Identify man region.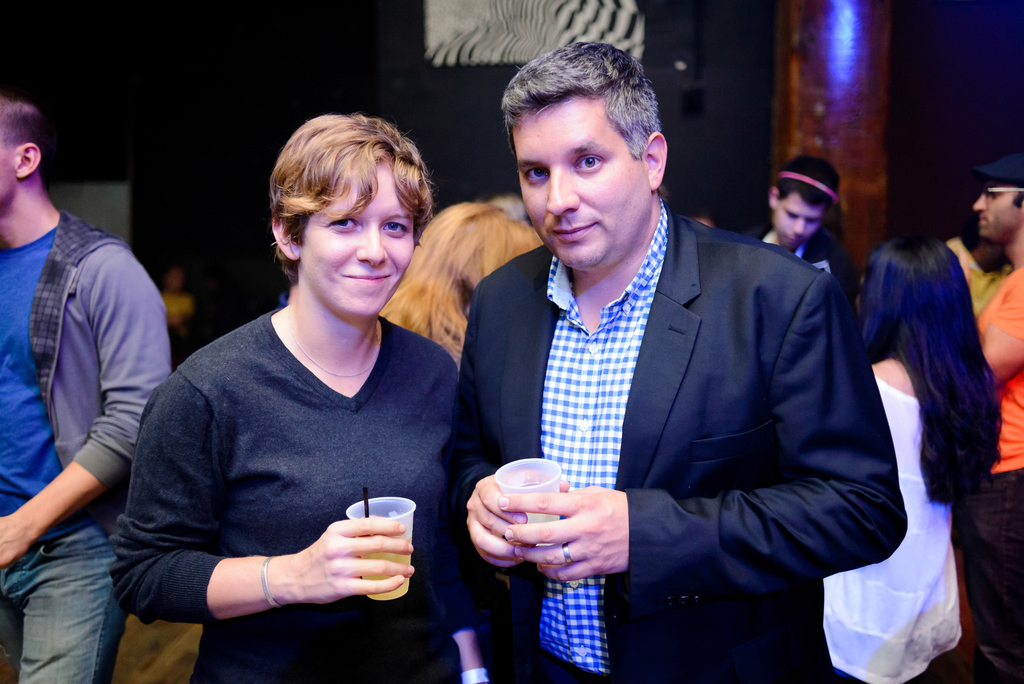
Region: bbox=(948, 153, 1023, 683).
